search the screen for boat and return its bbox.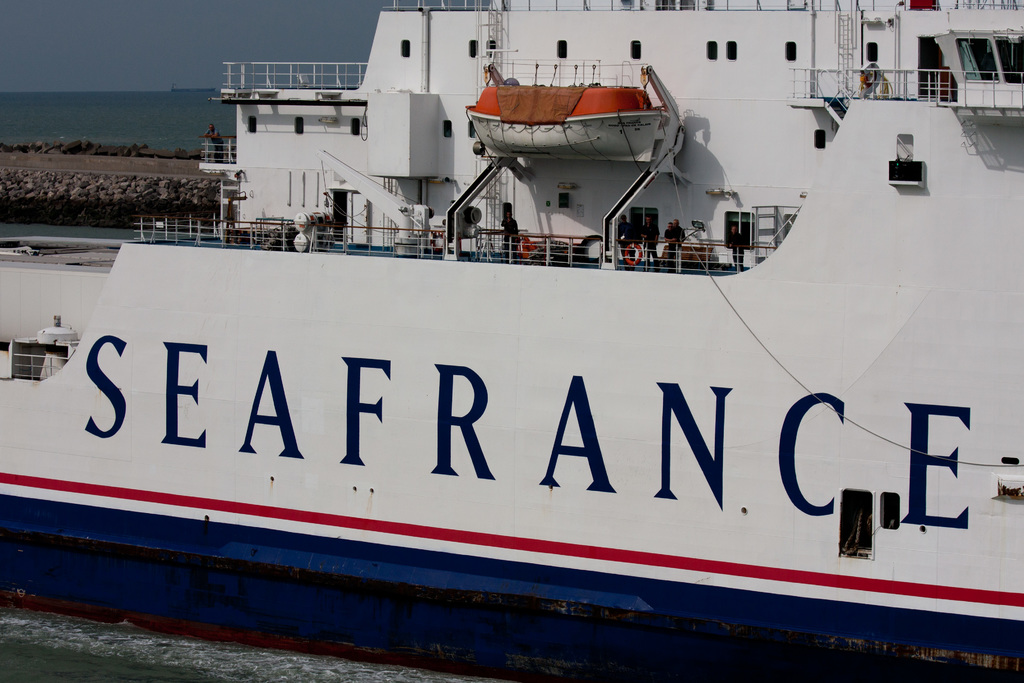
Found: x1=81 y1=11 x2=972 y2=614.
